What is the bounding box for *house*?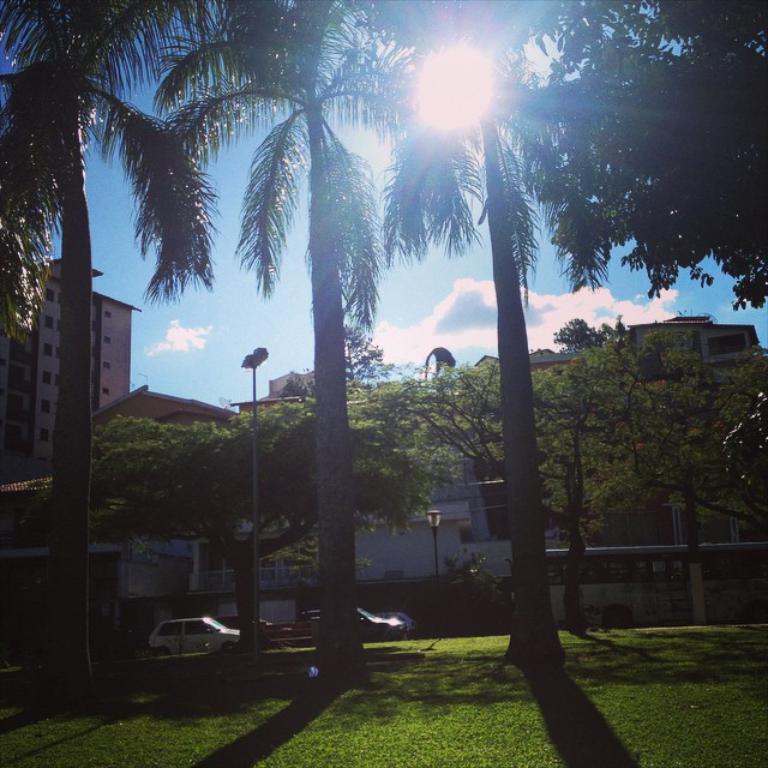
Rect(469, 346, 586, 395).
